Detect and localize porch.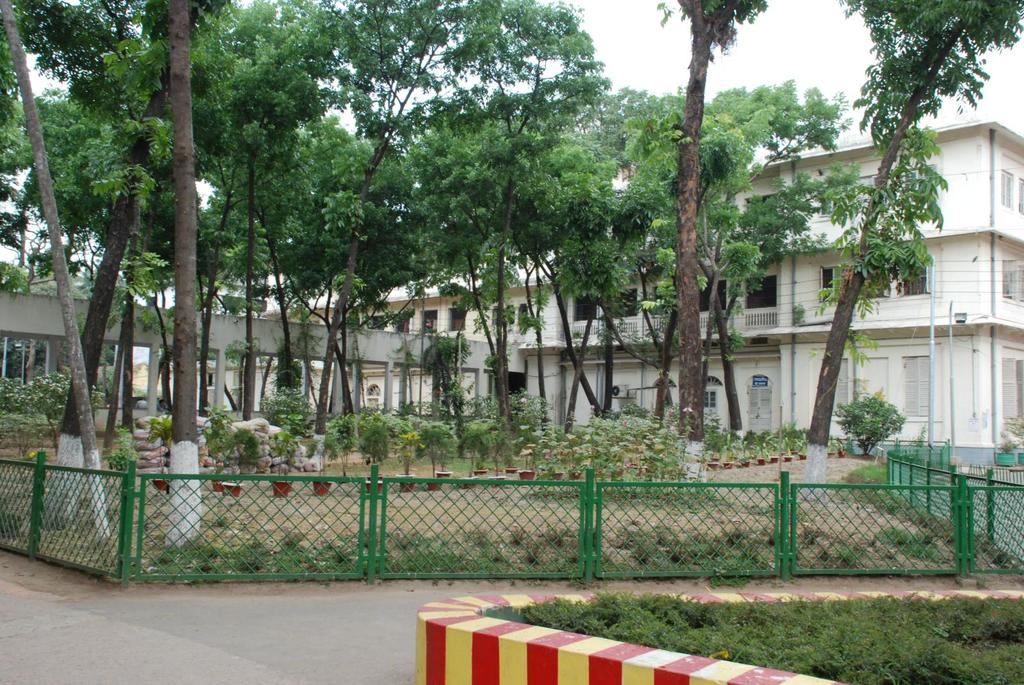
Localized at (x1=0, y1=413, x2=1023, y2=587).
